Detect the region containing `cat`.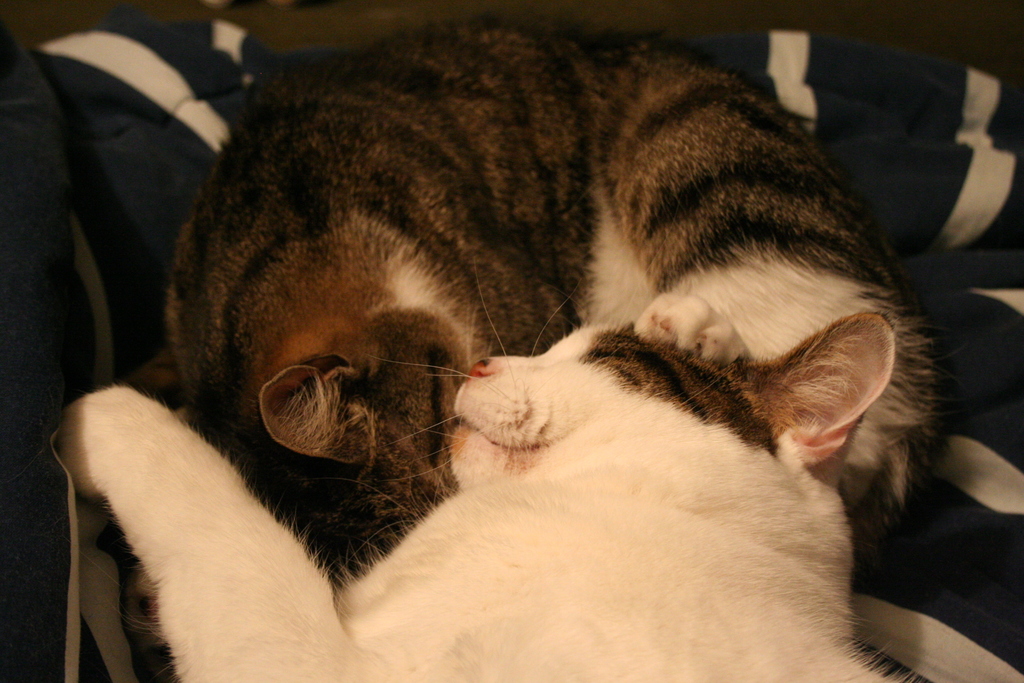
rect(49, 279, 902, 682).
